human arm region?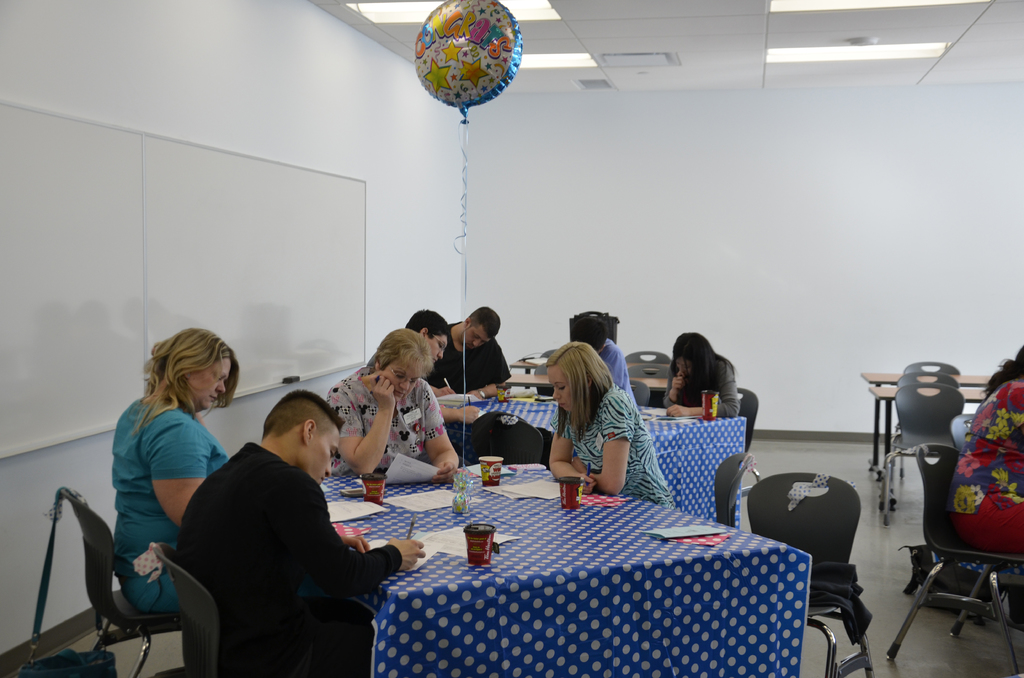
detection(429, 377, 455, 398)
